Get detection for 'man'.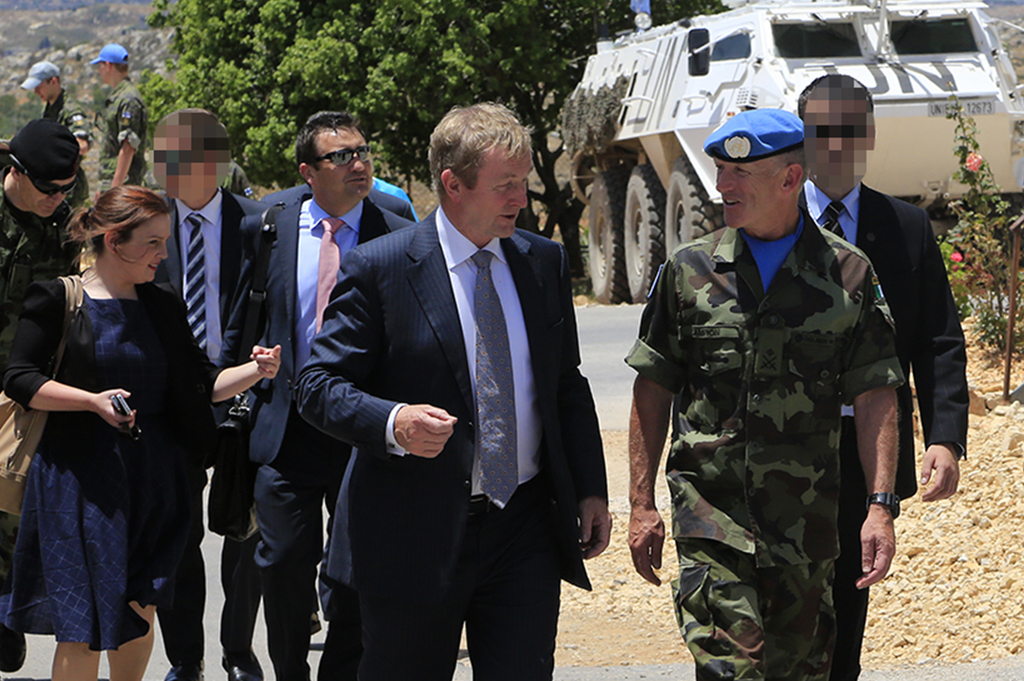
Detection: rect(628, 110, 905, 680).
